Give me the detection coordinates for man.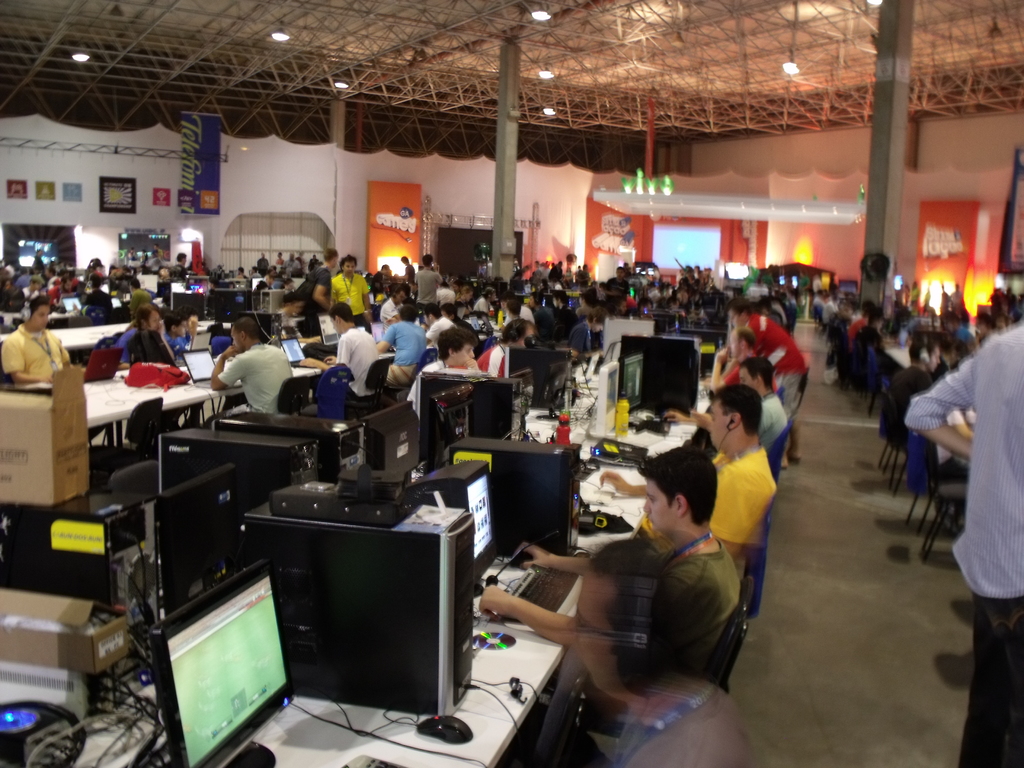
Rect(204, 315, 301, 429).
